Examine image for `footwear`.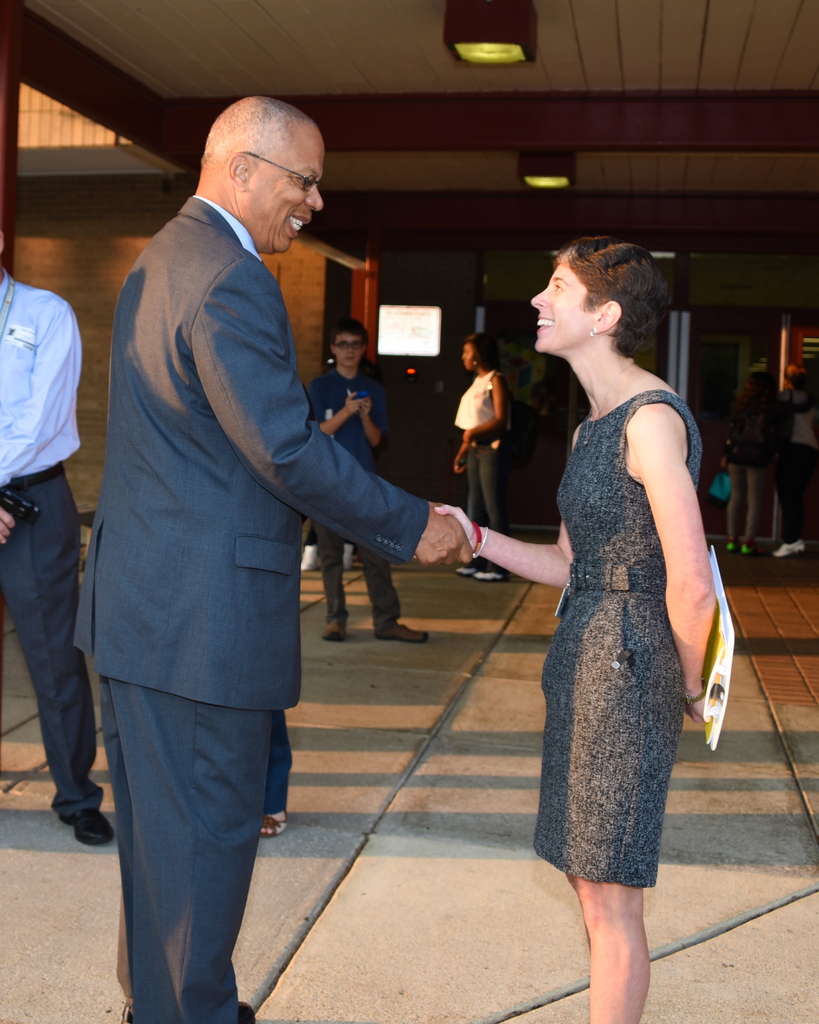
Examination result: left=468, top=567, right=510, bottom=583.
